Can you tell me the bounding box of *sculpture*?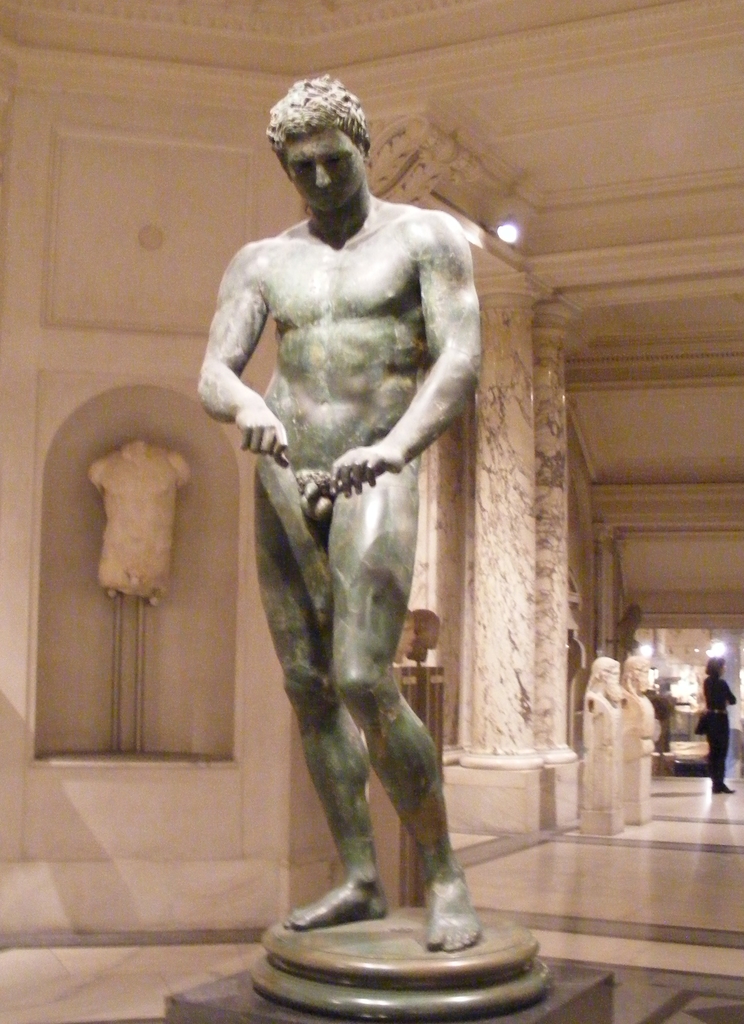
bbox=[123, 57, 521, 991].
